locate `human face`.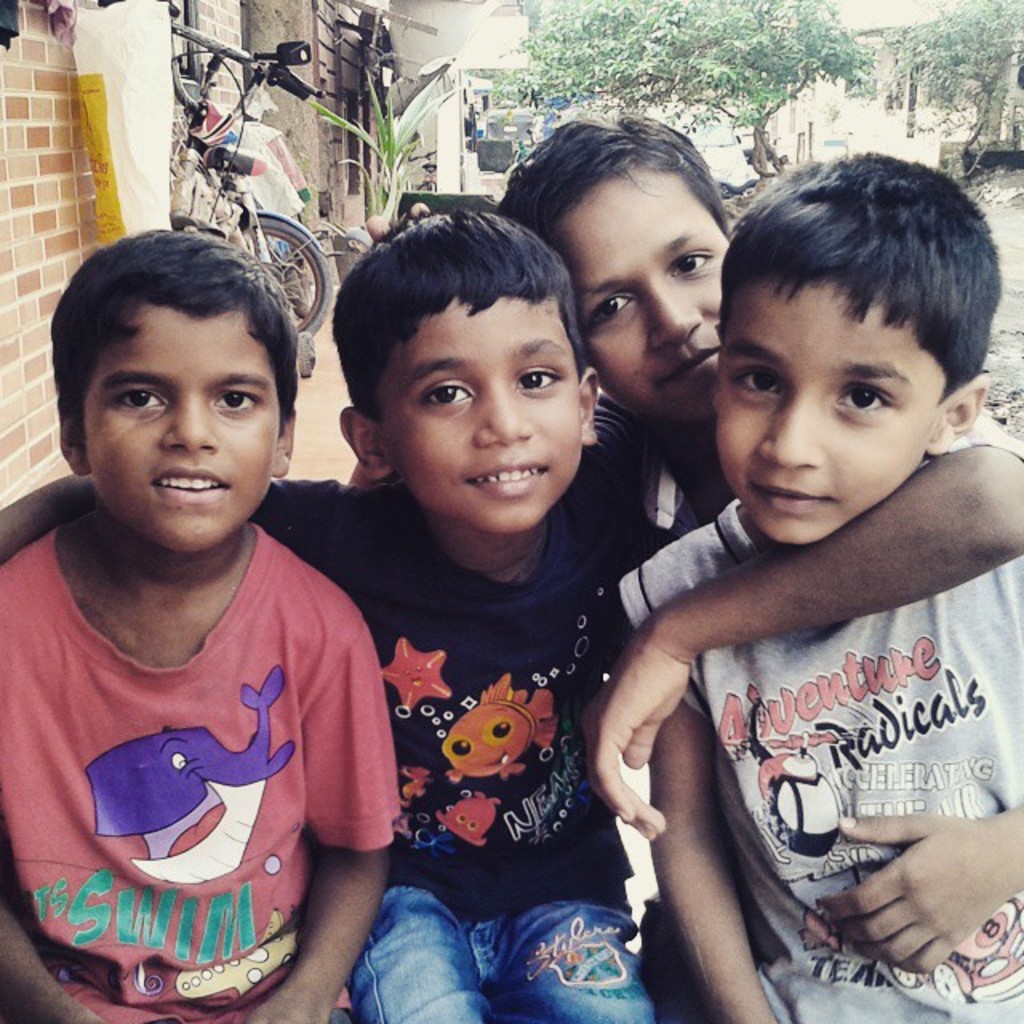
Bounding box: box=[368, 285, 578, 530].
